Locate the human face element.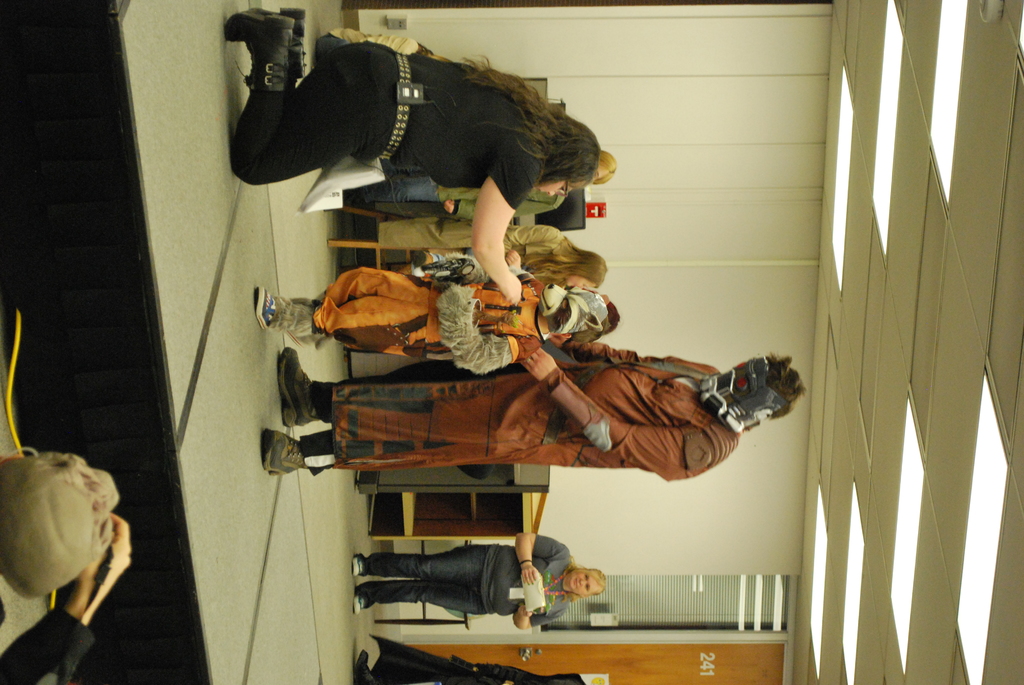
Element bbox: (x1=565, y1=274, x2=596, y2=292).
